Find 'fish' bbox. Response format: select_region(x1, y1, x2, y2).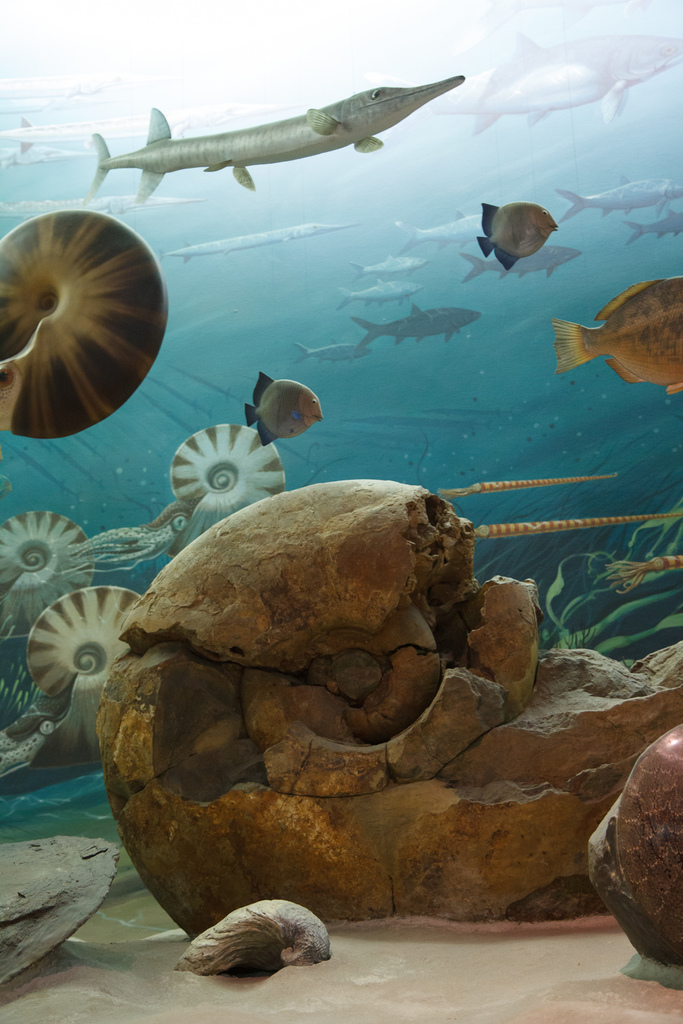
select_region(294, 337, 373, 365).
